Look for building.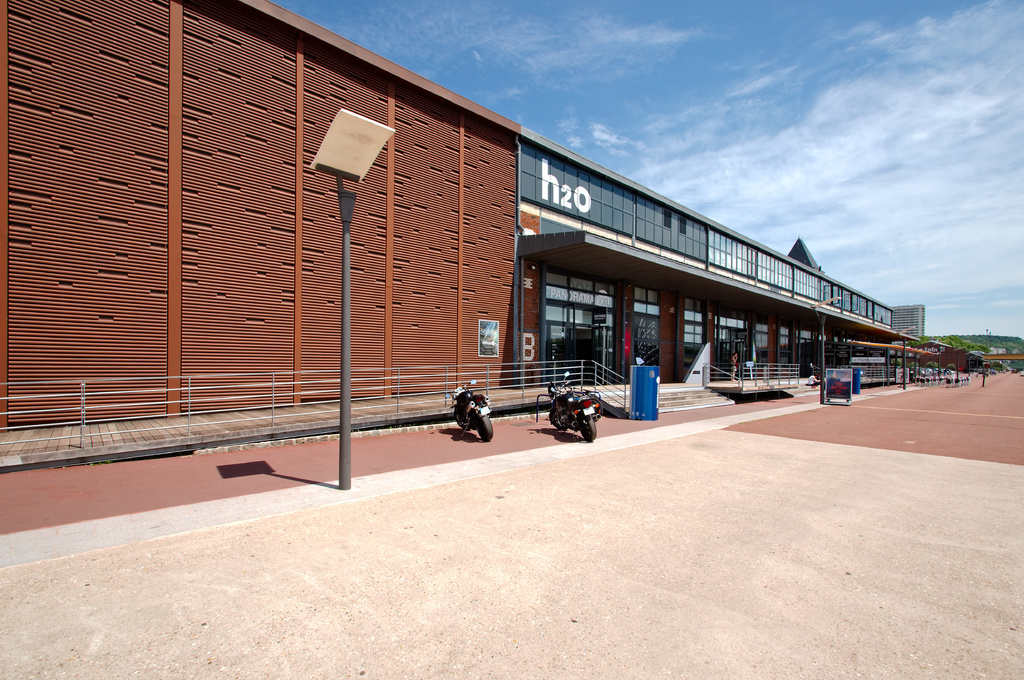
Found: [893, 304, 924, 340].
